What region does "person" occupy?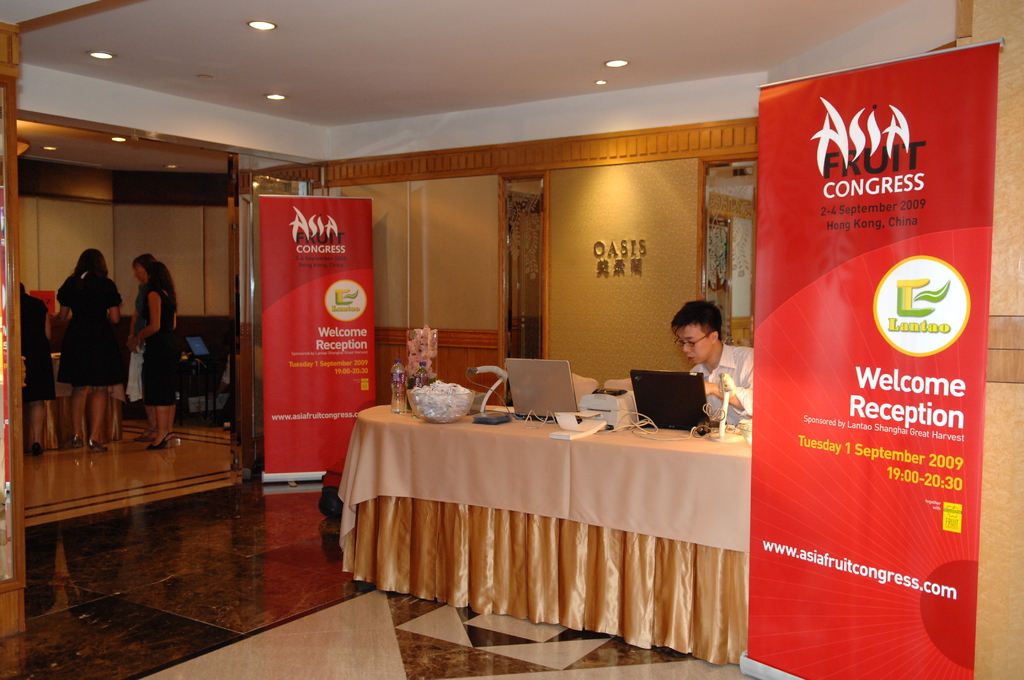
(52, 249, 128, 454).
